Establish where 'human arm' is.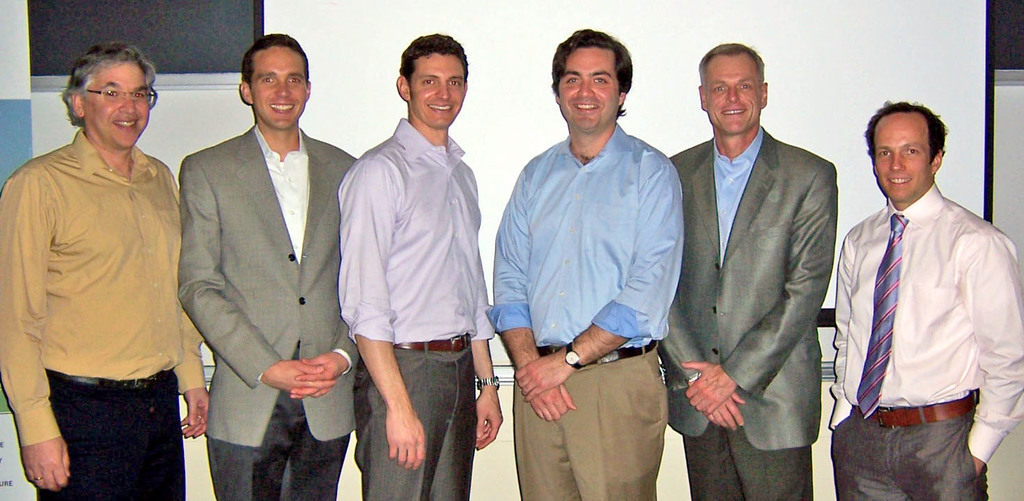
Established at x1=0, y1=176, x2=71, y2=493.
